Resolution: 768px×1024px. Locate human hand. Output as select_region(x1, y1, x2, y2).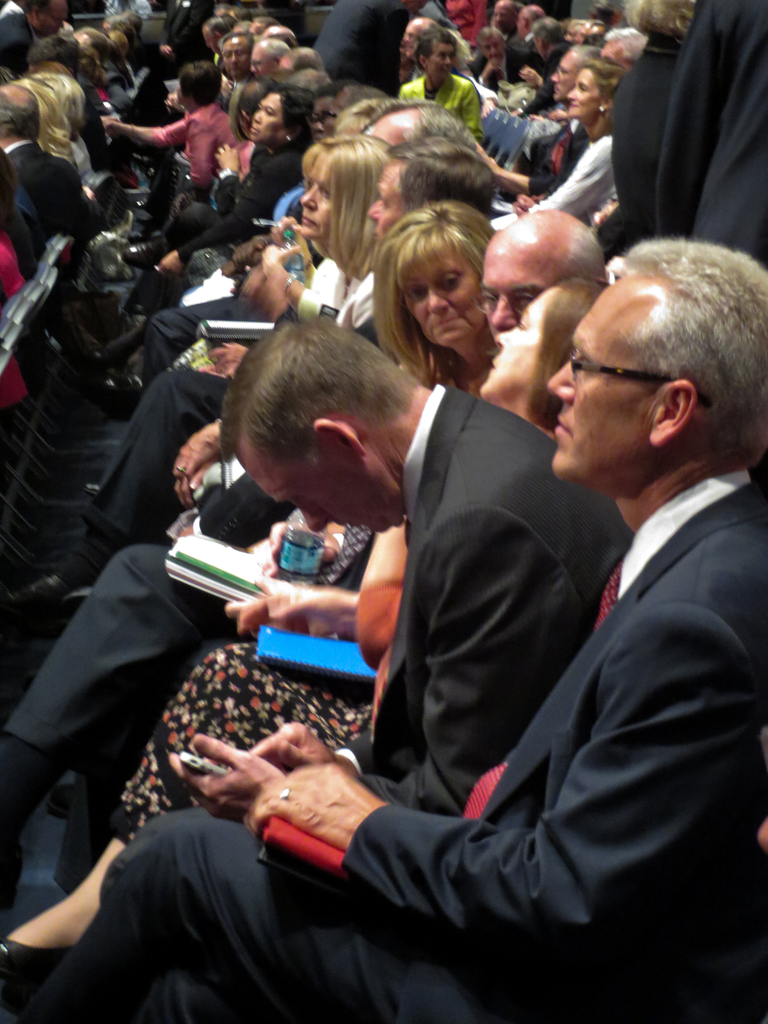
select_region(176, 458, 218, 509).
